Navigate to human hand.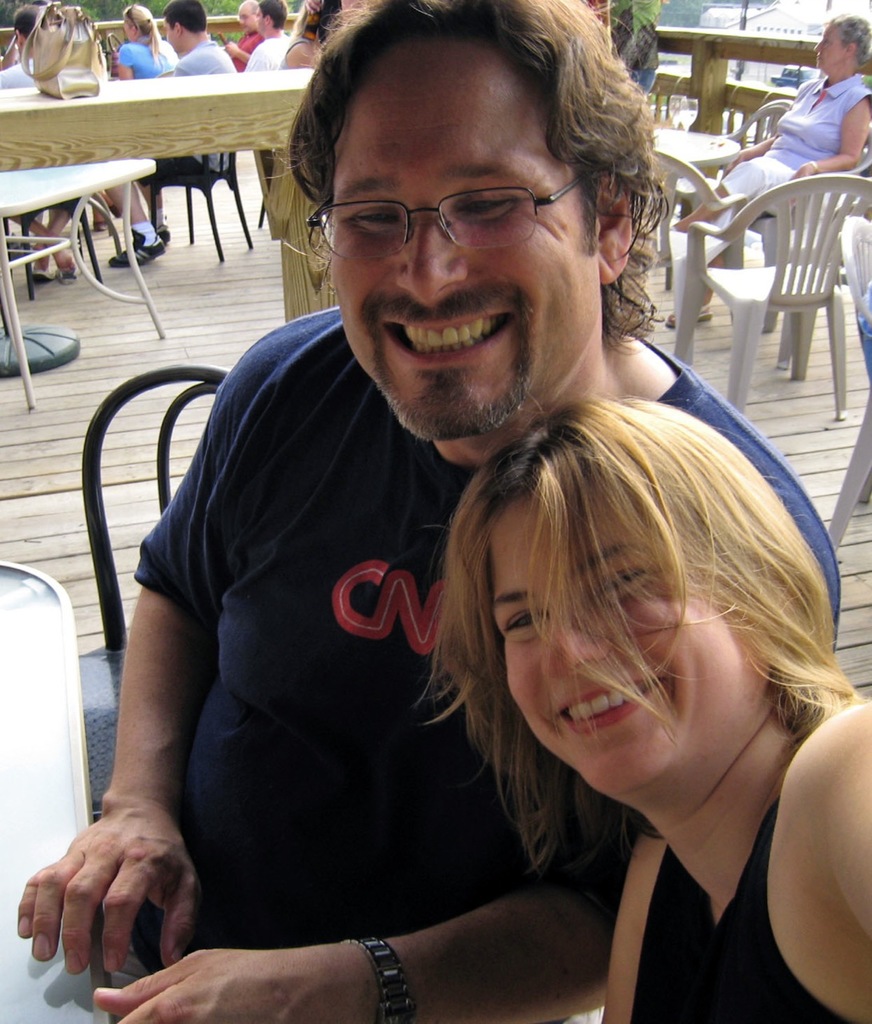
Navigation target: 90 948 338 1023.
